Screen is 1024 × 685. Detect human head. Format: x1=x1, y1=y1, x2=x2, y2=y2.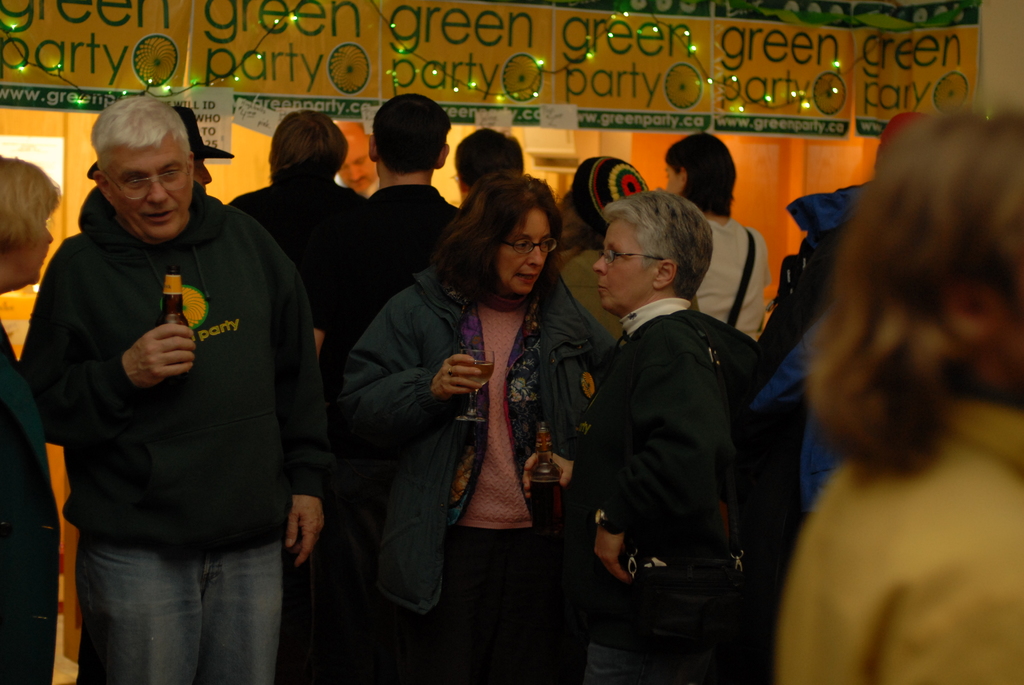
x1=863, y1=107, x2=1023, y2=393.
